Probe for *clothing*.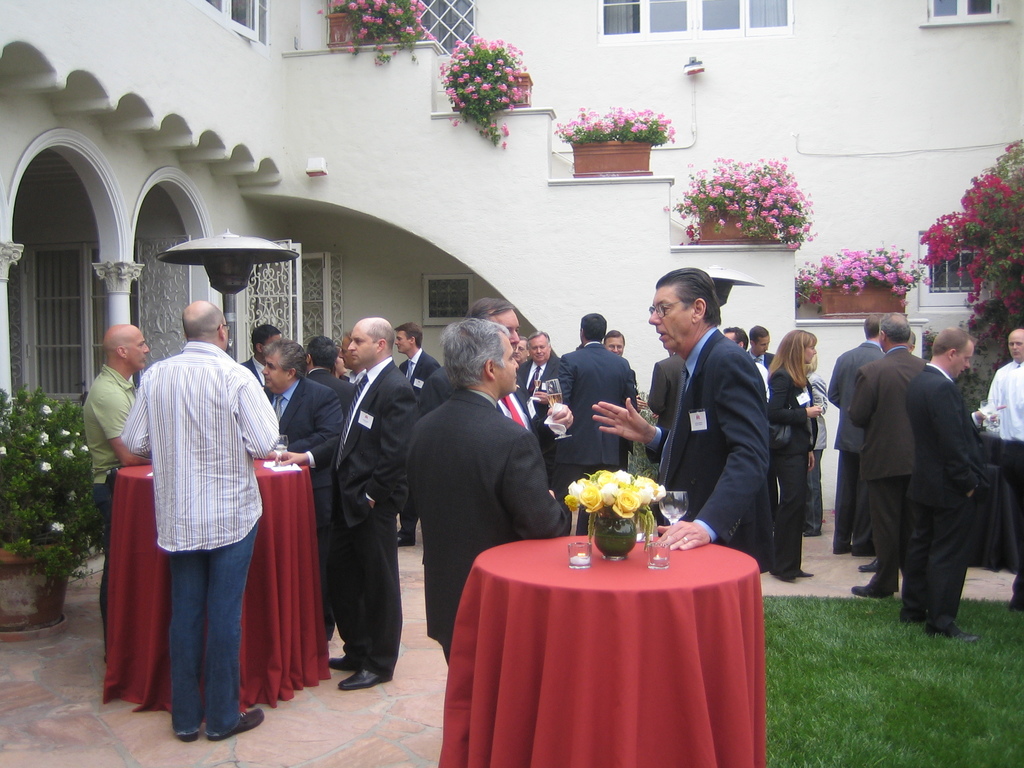
Probe result: {"x1": 410, "y1": 371, "x2": 575, "y2": 653}.
